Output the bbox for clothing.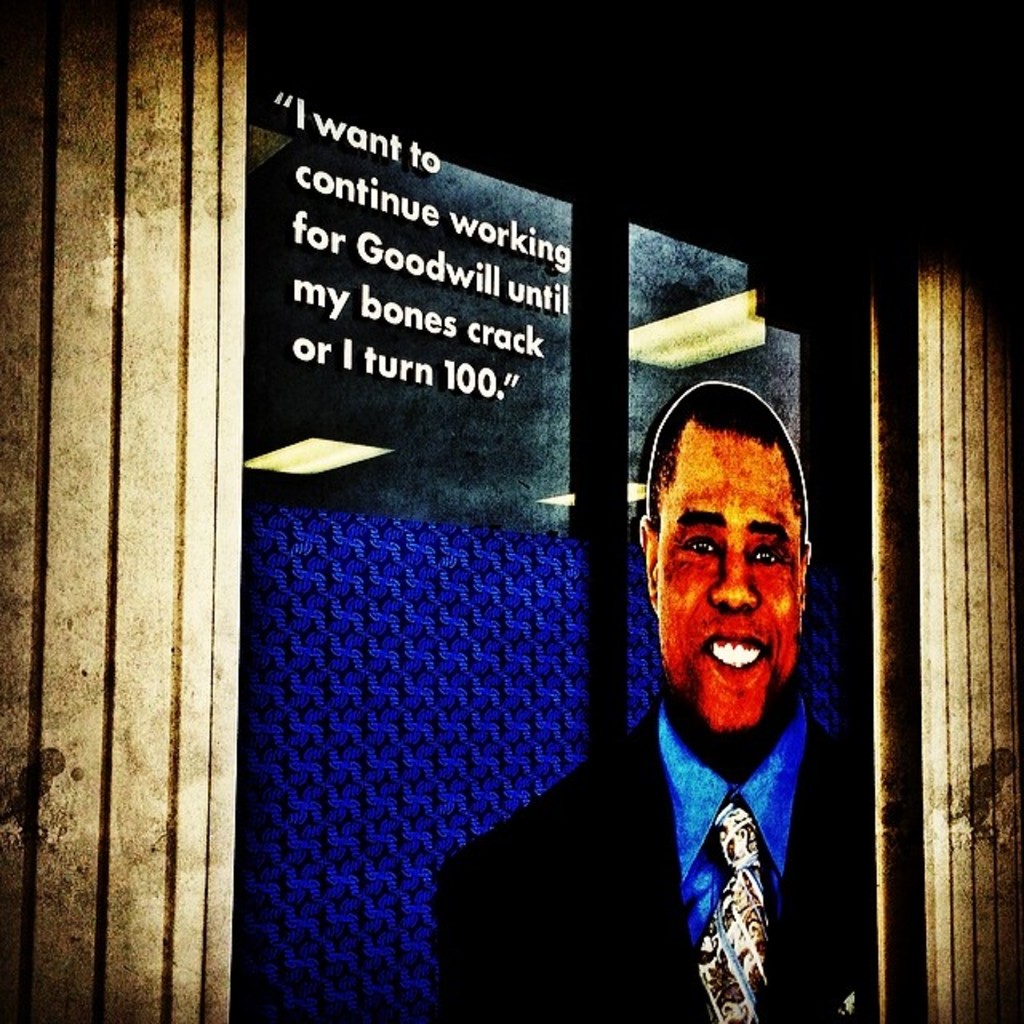
(458, 650, 845, 1005).
